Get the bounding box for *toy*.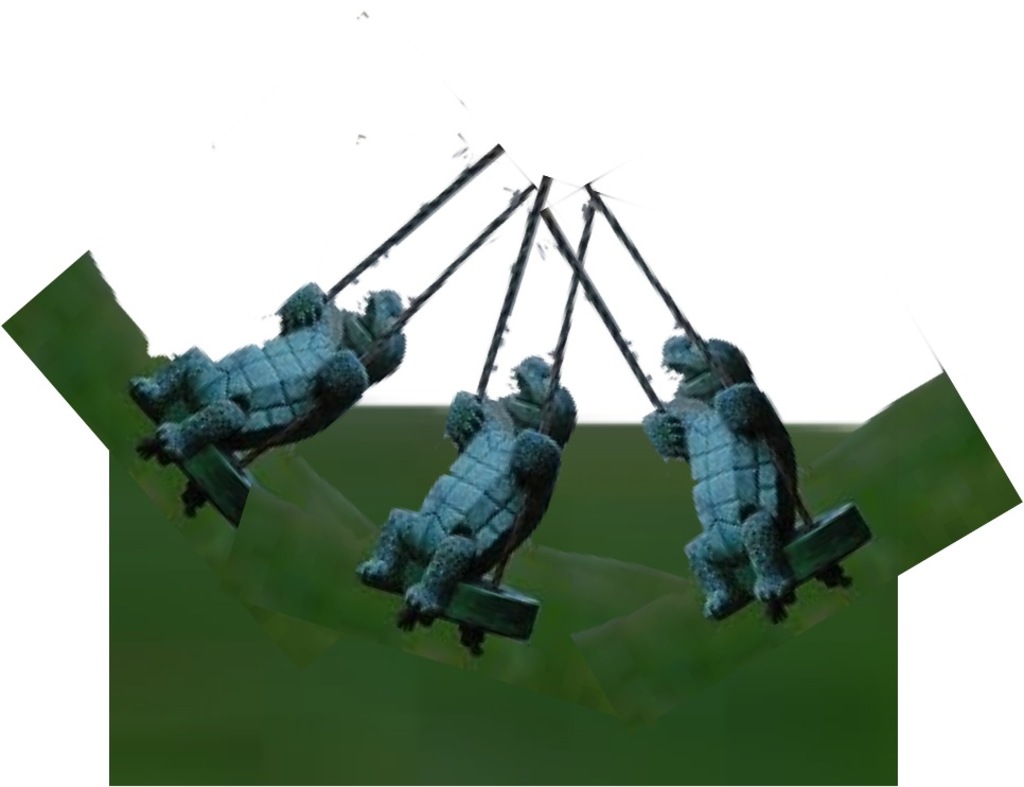
130,280,403,454.
